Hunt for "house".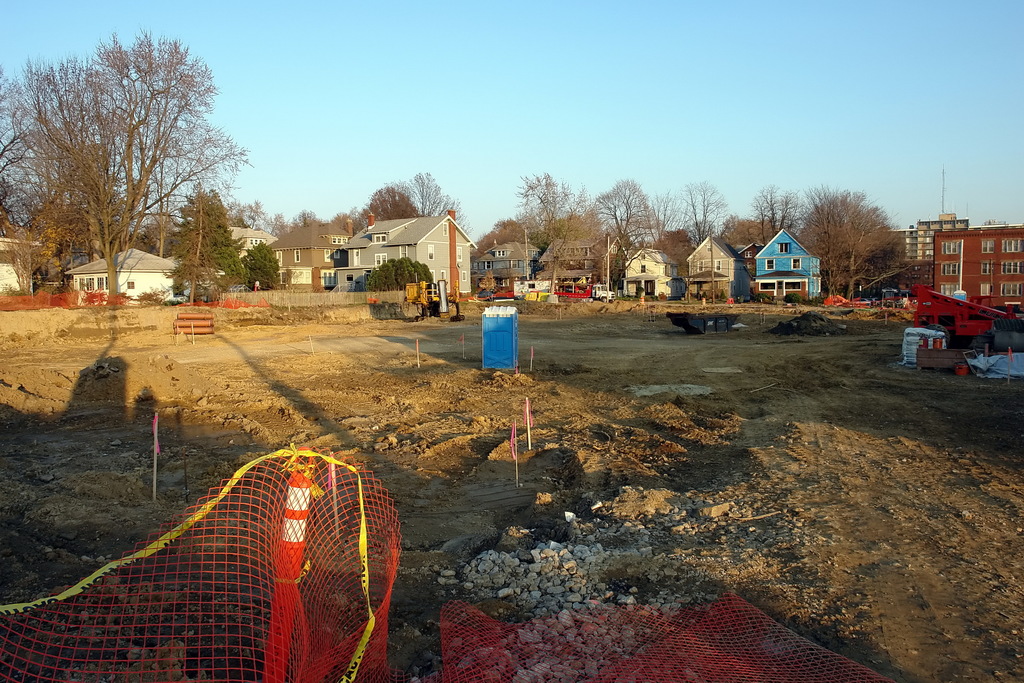
Hunted down at BBox(338, 217, 484, 295).
